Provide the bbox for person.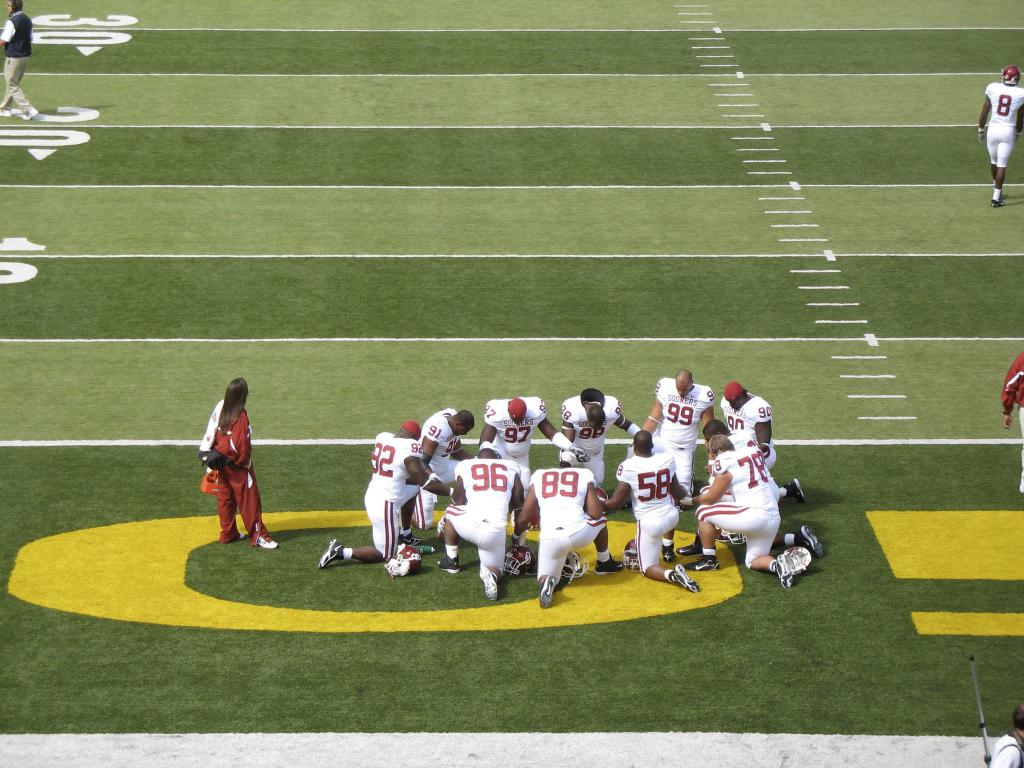
(449,438,531,597).
